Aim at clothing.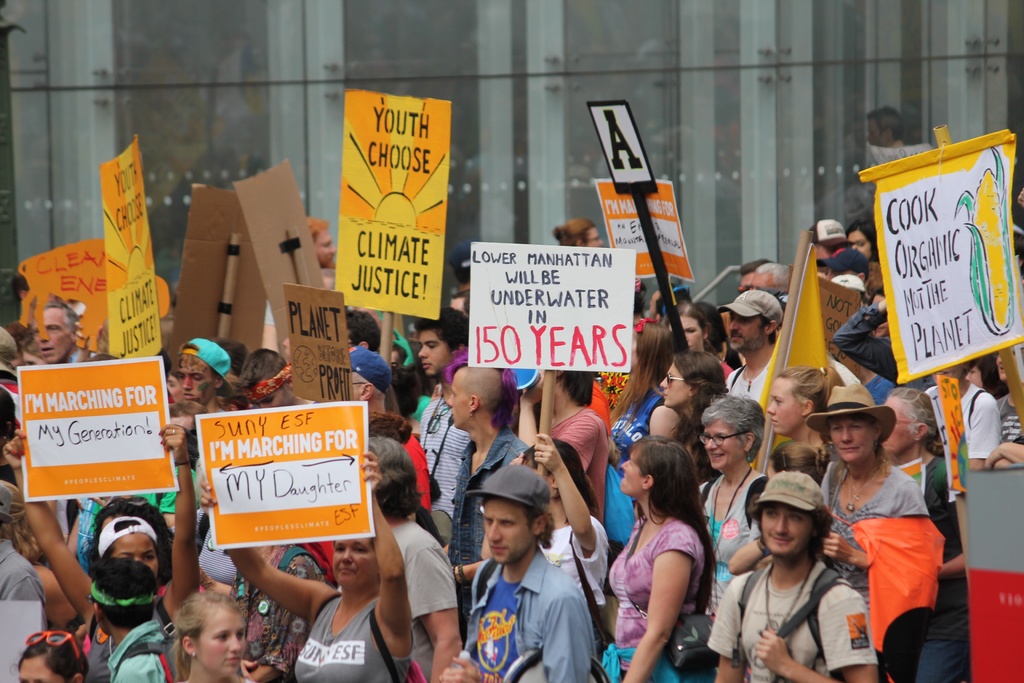
Aimed at bbox=(460, 545, 592, 682).
